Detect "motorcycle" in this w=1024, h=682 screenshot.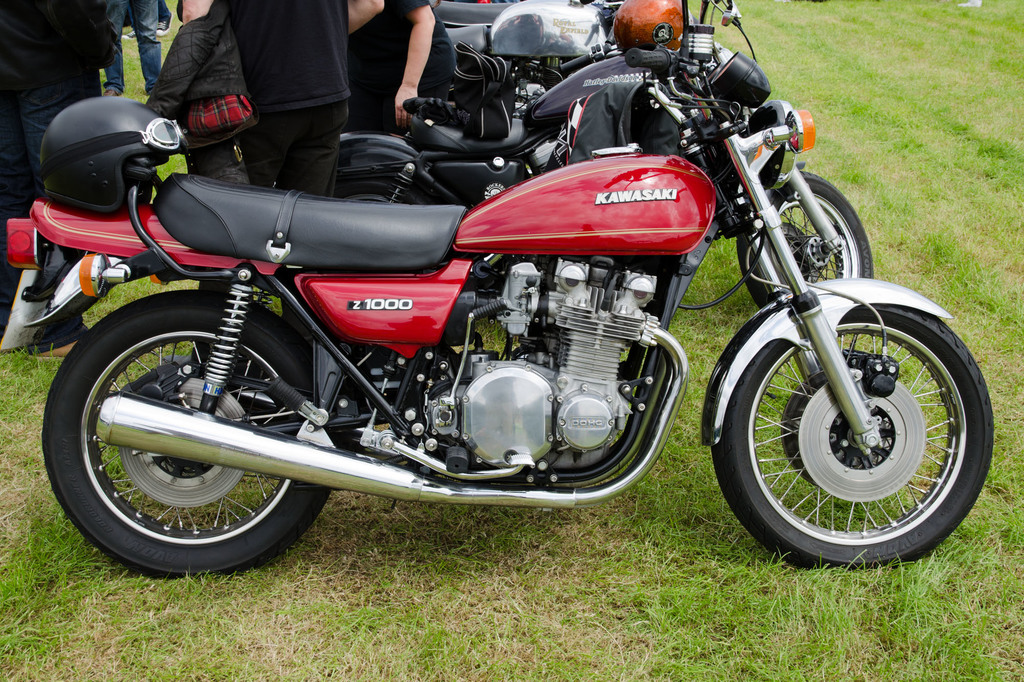
Detection: [446, 0, 755, 118].
